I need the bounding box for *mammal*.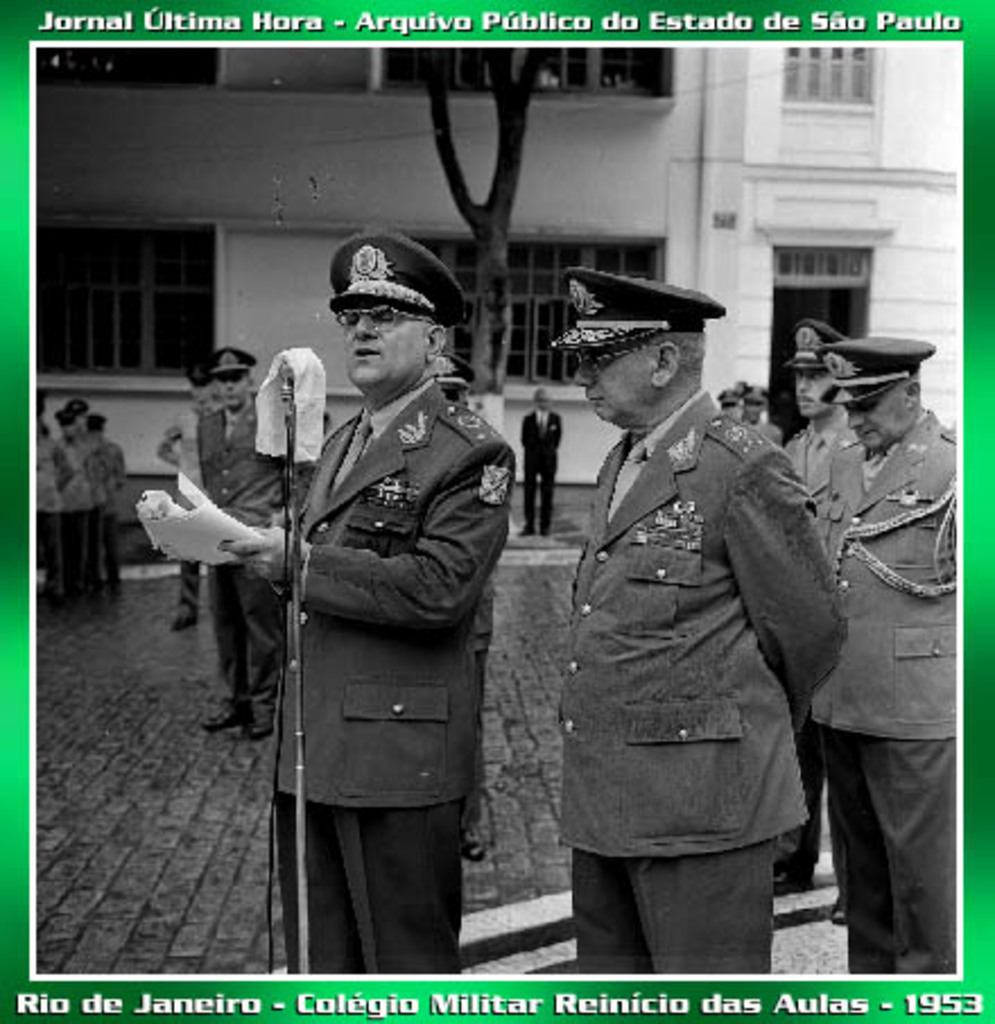
Here it is: <region>556, 264, 846, 972</region>.
